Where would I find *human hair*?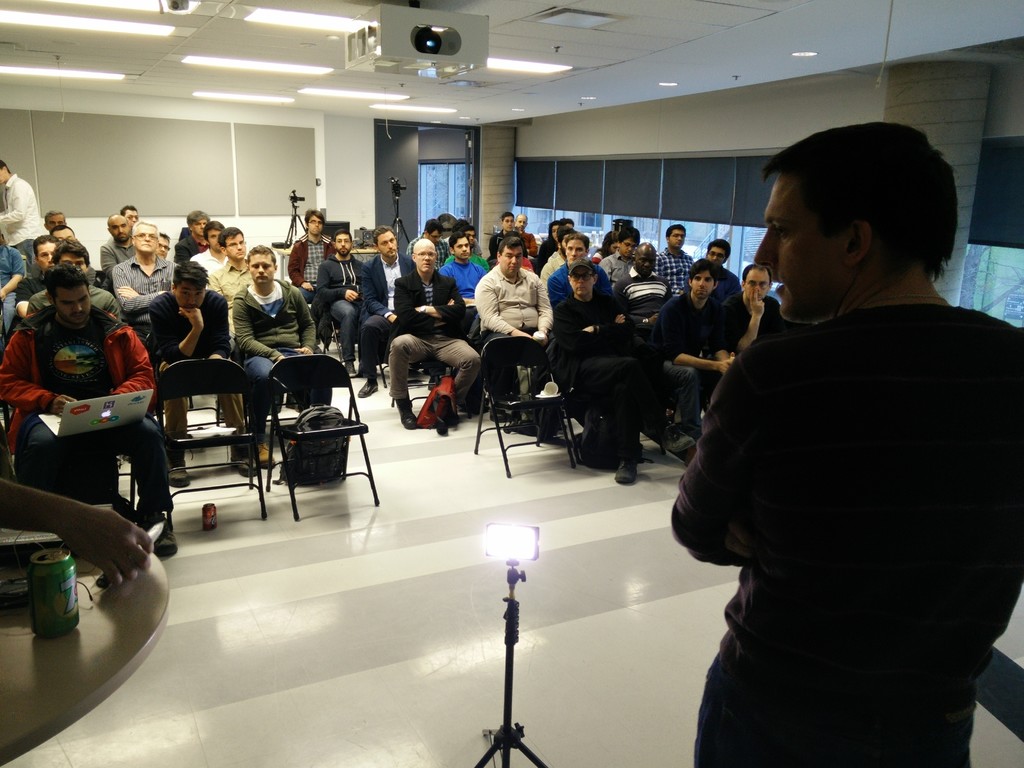
At (216,225,244,246).
